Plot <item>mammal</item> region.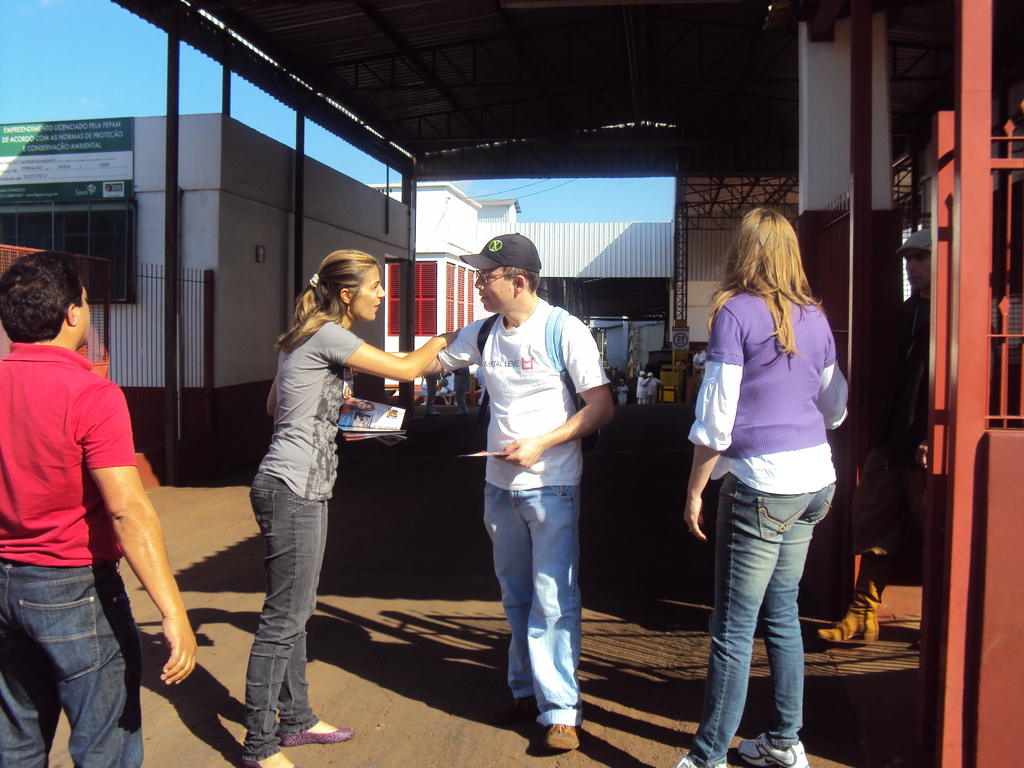
Plotted at bbox=[668, 207, 854, 767].
